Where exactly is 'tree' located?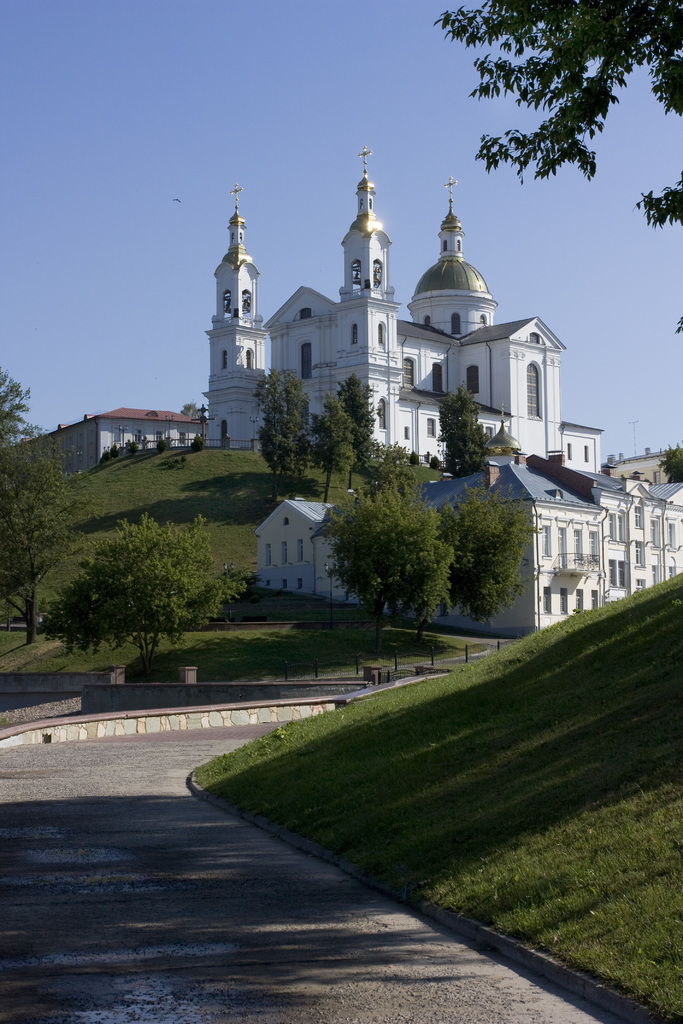
Its bounding box is (320, 457, 460, 634).
